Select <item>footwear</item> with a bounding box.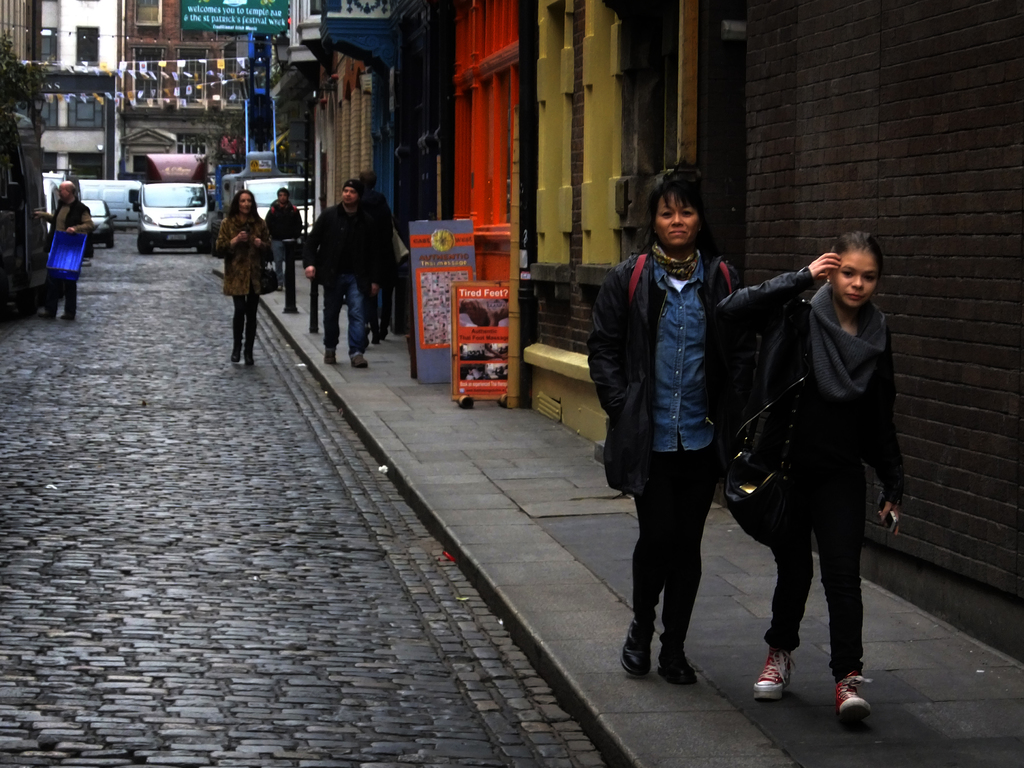
select_region(232, 348, 241, 363).
